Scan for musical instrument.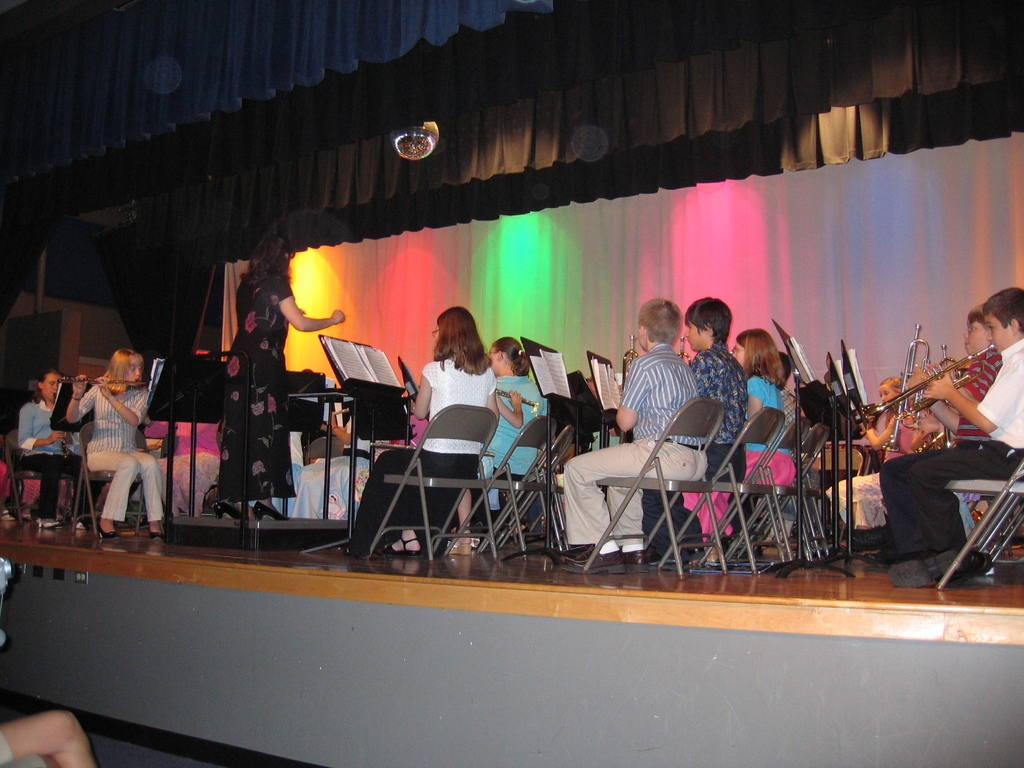
Scan result: 670/330/699/372.
